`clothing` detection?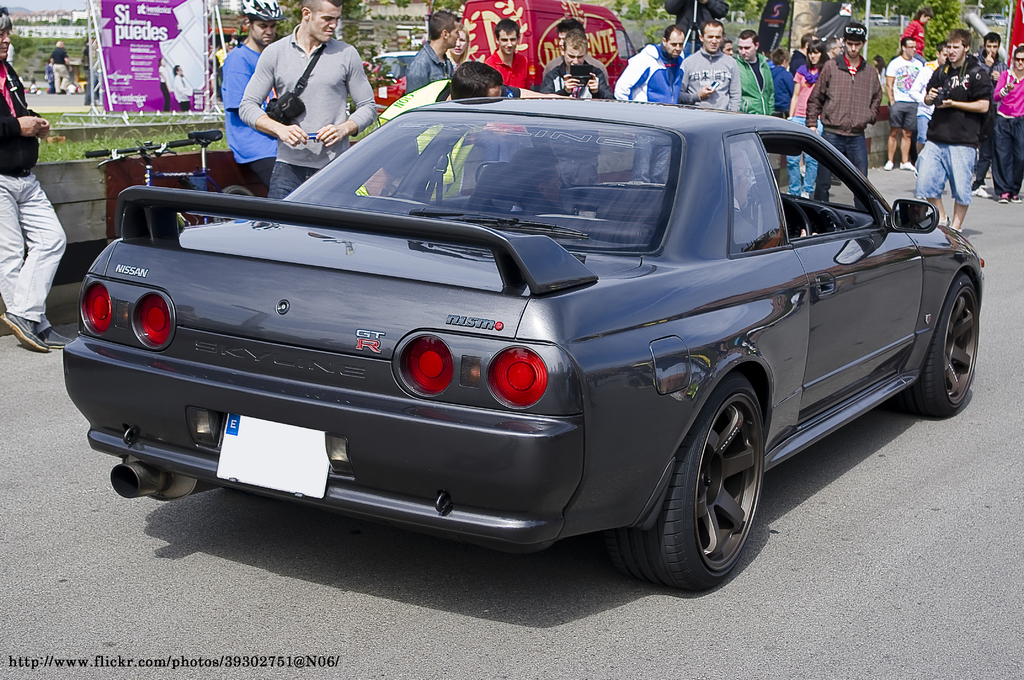
{"left": 804, "top": 54, "right": 884, "bottom": 210}
